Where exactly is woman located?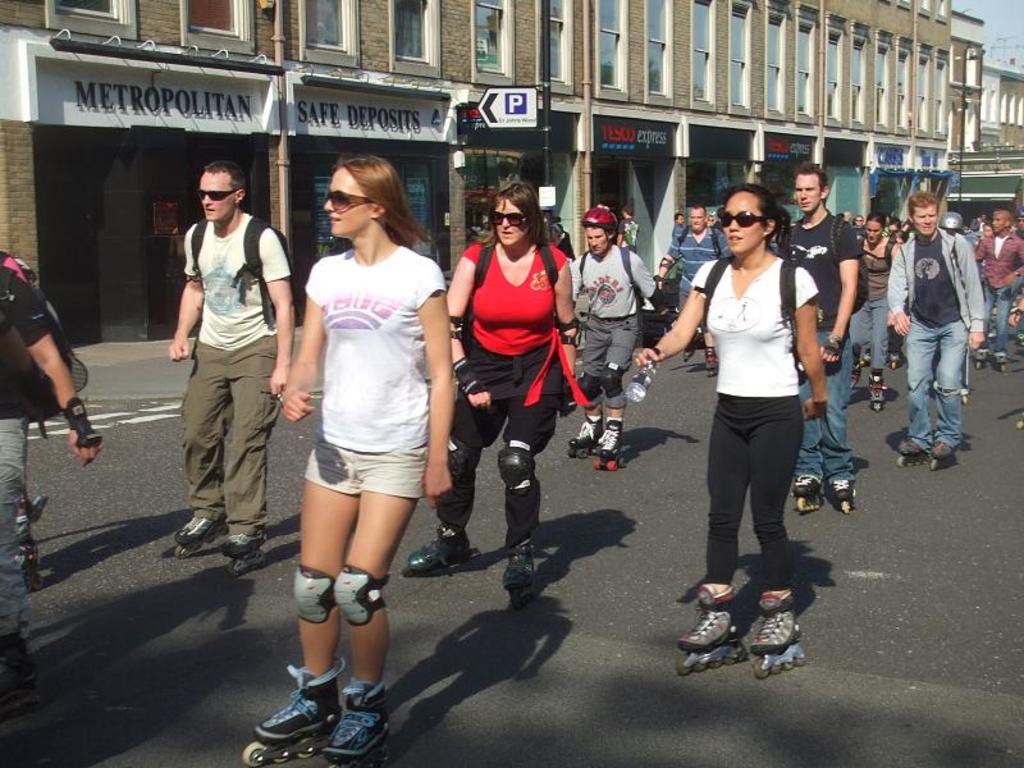
Its bounding box is locate(632, 182, 827, 648).
